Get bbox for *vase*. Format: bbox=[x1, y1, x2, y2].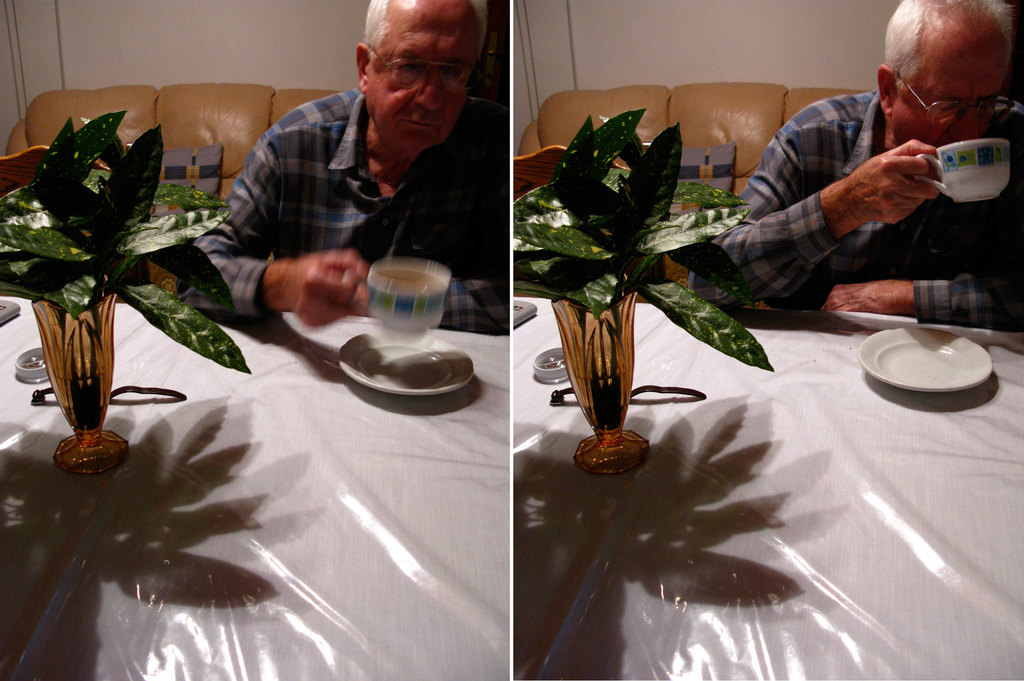
bbox=[32, 293, 127, 474].
